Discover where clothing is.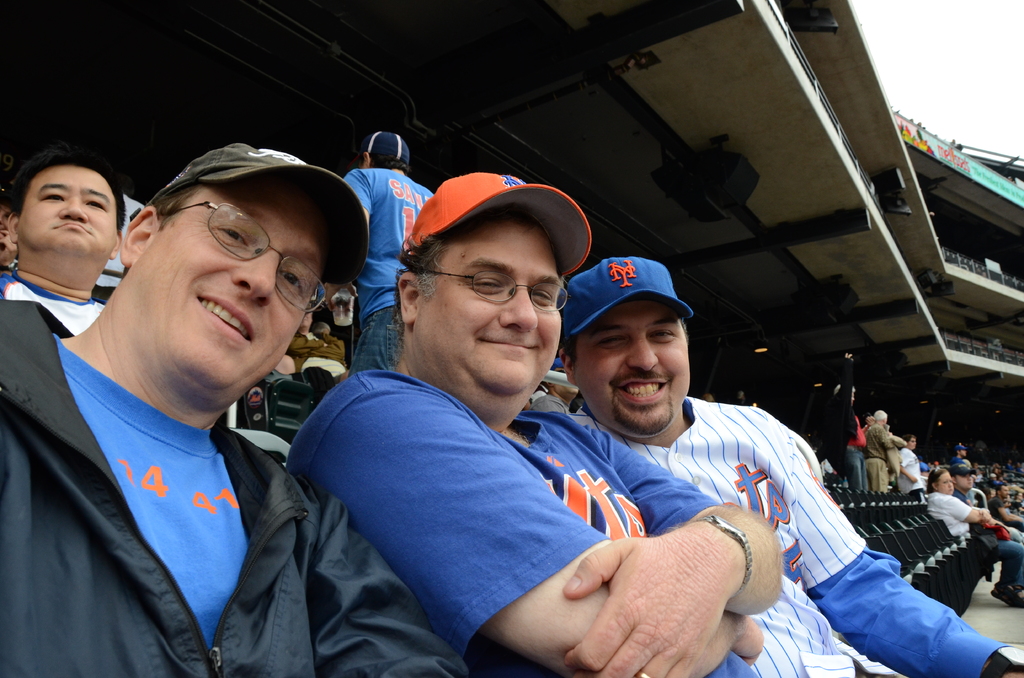
Discovered at l=1000, t=483, r=1023, b=523.
